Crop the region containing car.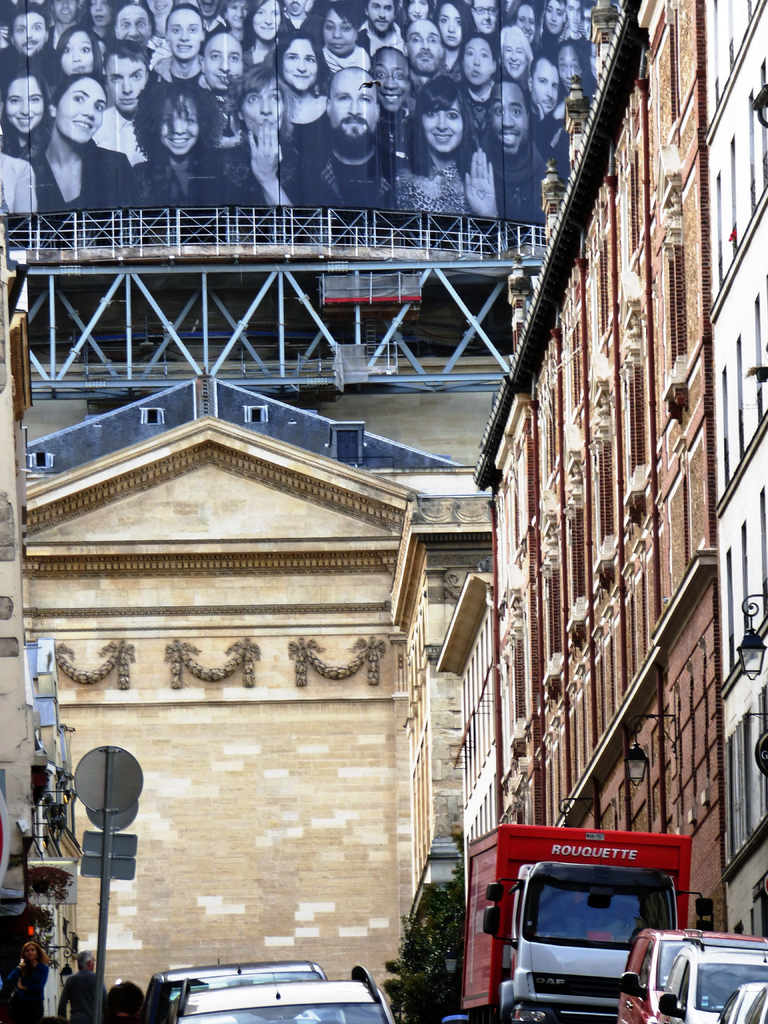
Crop region: crop(719, 983, 767, 1023).
